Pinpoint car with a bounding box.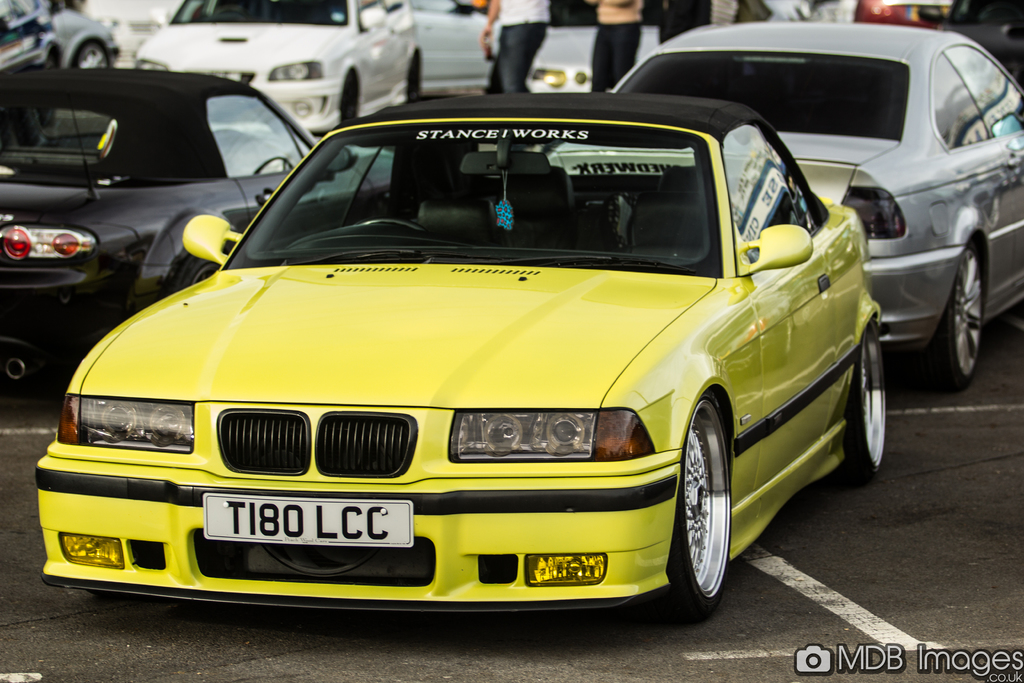
region(0, 0, 125, 72).
